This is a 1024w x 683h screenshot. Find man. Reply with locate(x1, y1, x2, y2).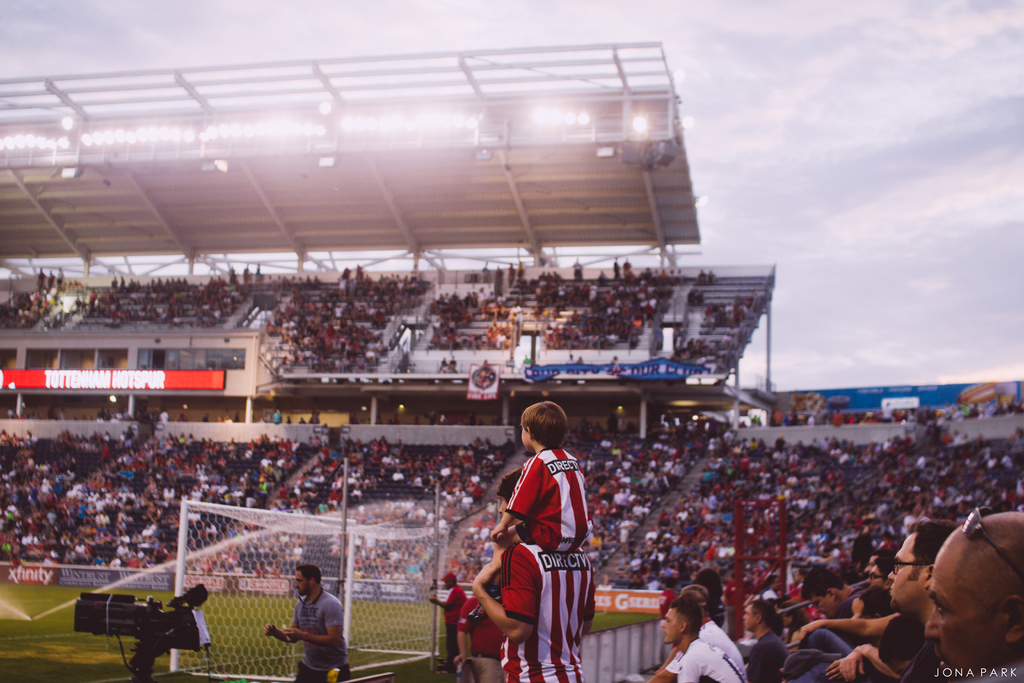
locate(266, 564, 350, 682).
